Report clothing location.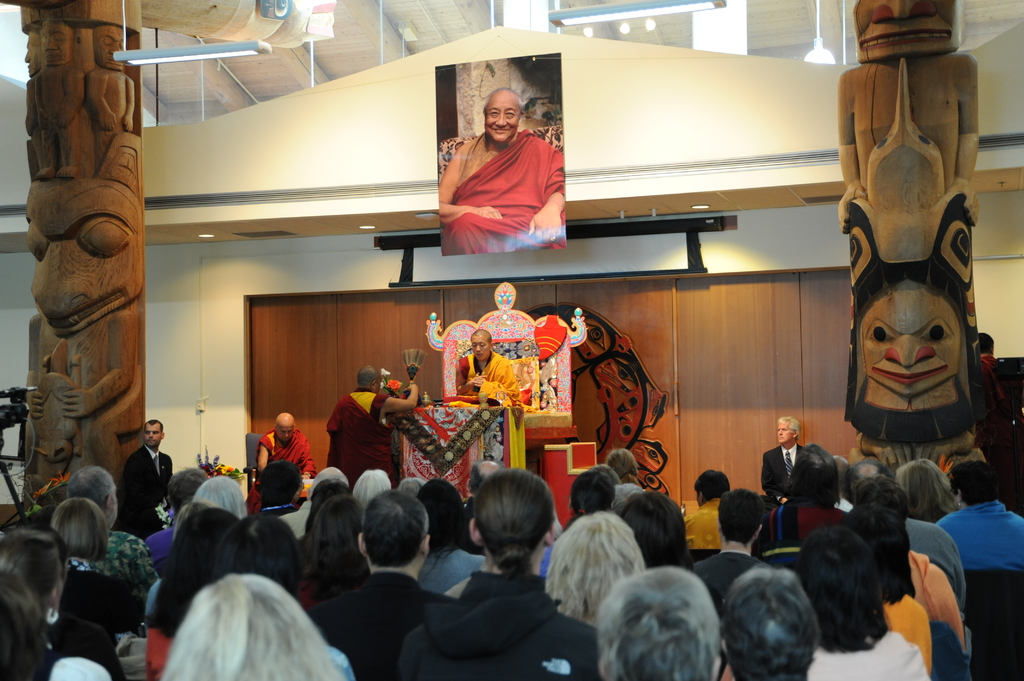
Report: crop(679, 498, 726, 552).
